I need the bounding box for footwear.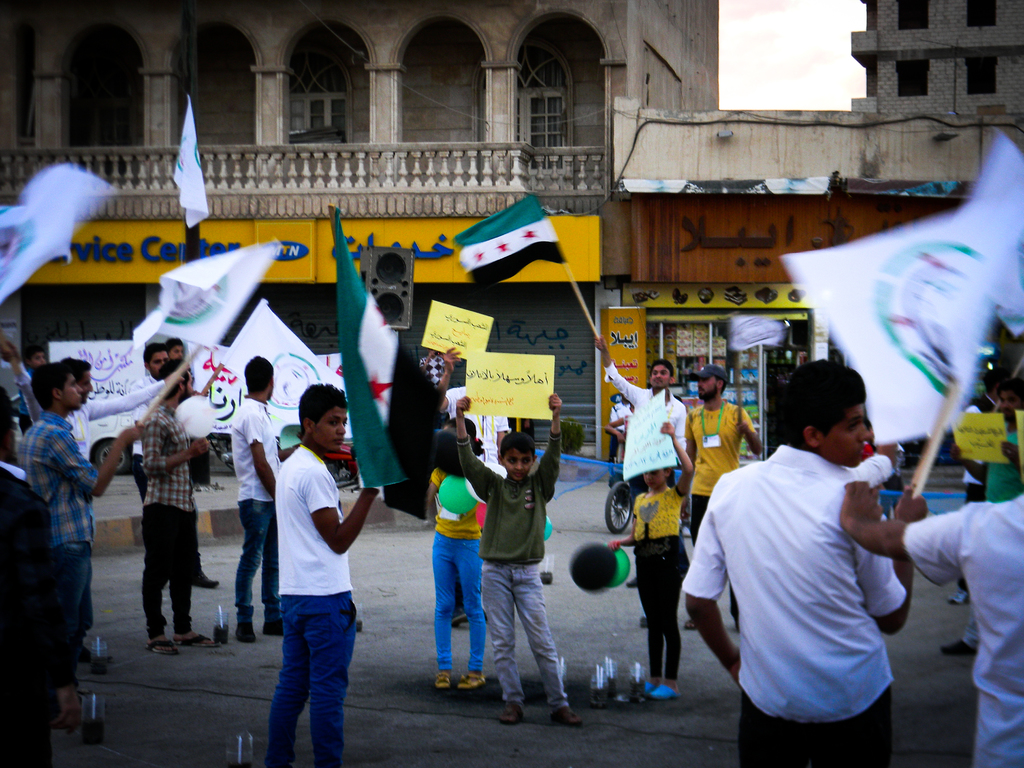
Here it is: {"left": 234, "top": 604, "right": 257, "bottom": 644}.
